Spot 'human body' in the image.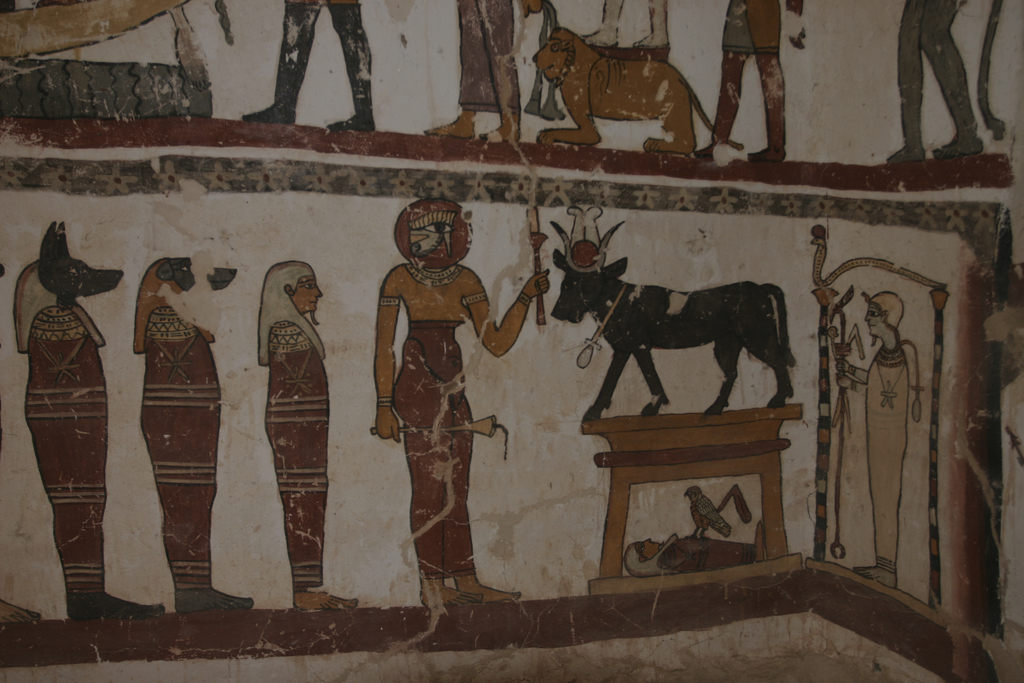
'human body' found at <box>356,231,521,613</box>.
